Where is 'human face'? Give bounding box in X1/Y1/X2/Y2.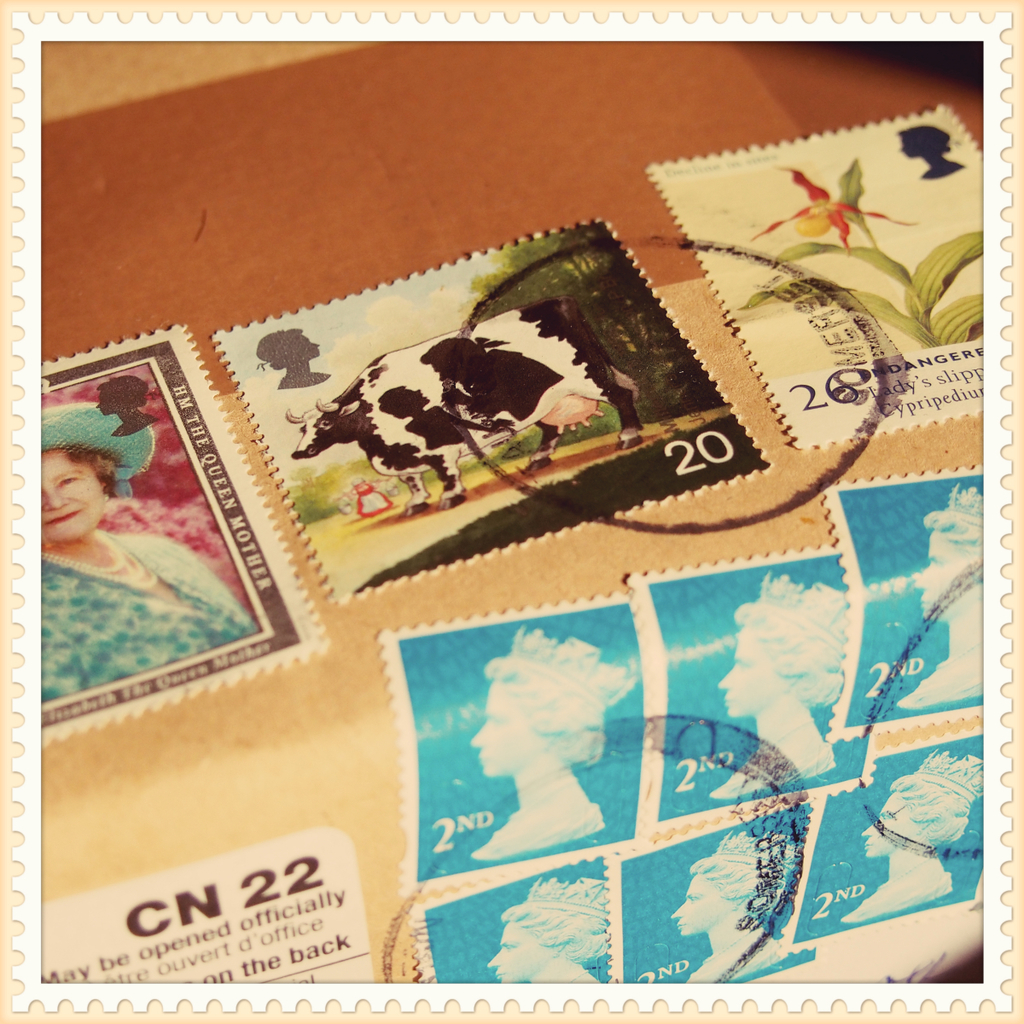
857/789/916/859.
